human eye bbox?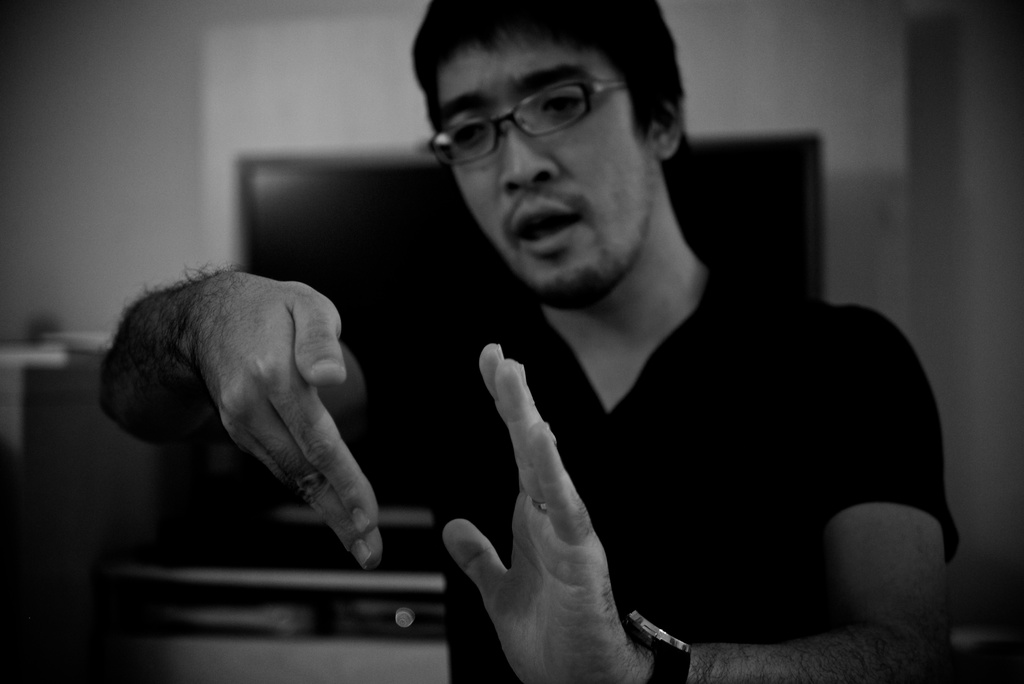
locate(538, 84, 591, 124)
